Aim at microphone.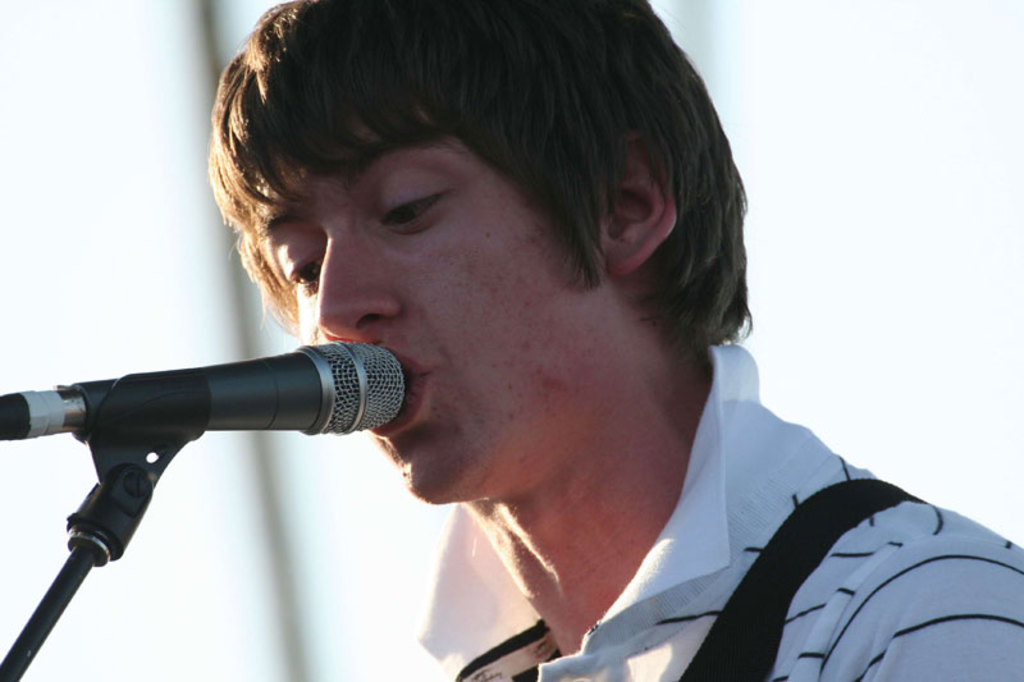
Aimed at <box>0,338,404,439</box>.
